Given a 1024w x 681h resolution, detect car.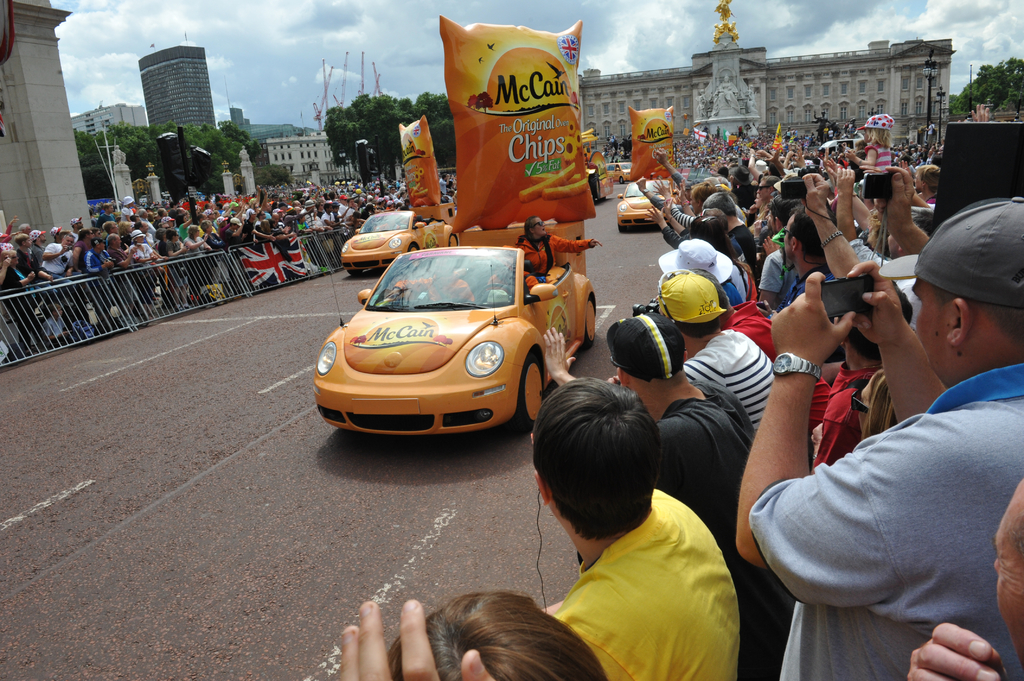
<region>306, 228, 585, 449</region>.
